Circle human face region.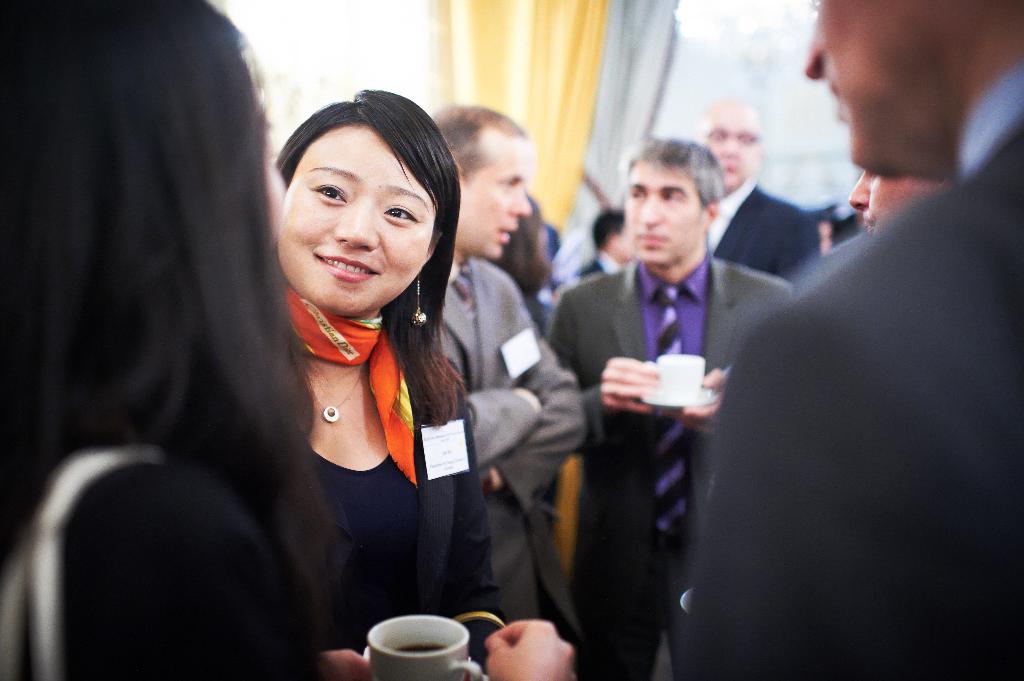
Region: 623:164:707:264.
